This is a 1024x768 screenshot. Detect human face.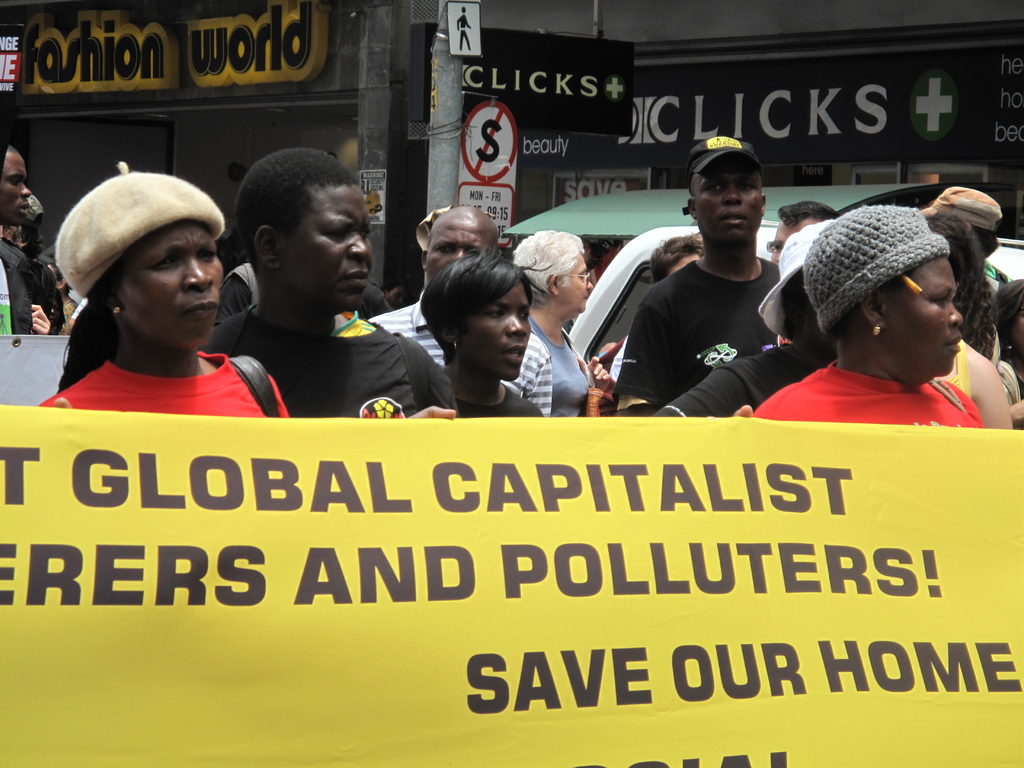
[left=118, top=220, right=222, bottom=345].
